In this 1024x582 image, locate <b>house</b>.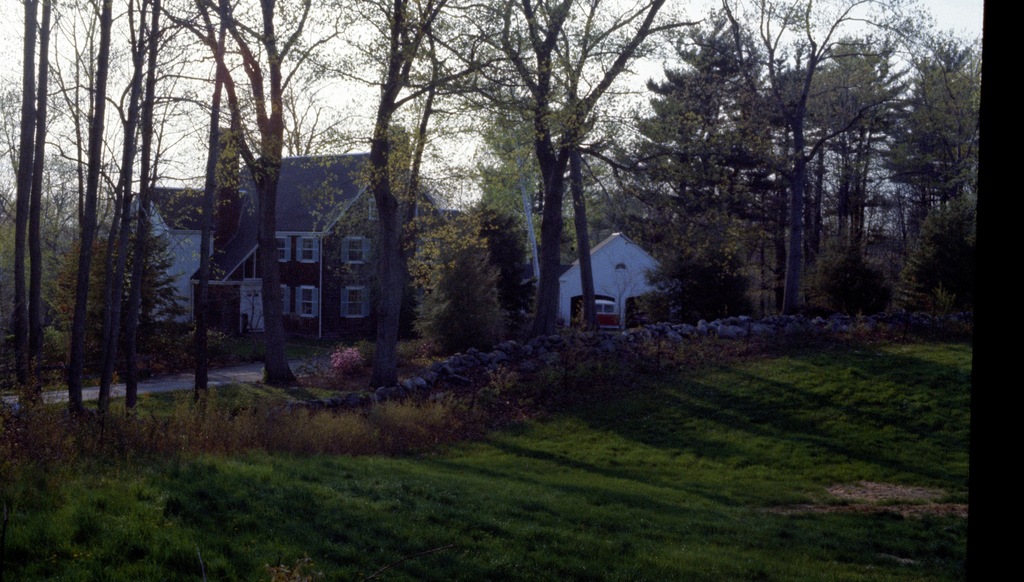
Bounding box: [left=545, top=228, right=687, bottom=347].
